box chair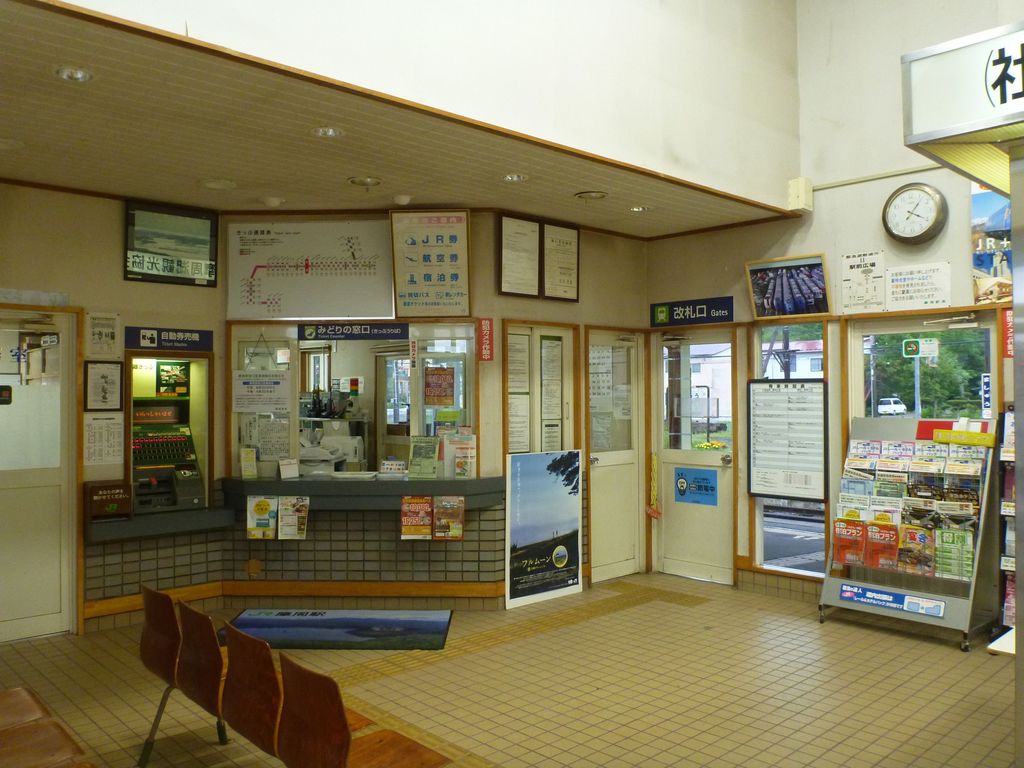
bbox=[276, 653, 449, 767]
